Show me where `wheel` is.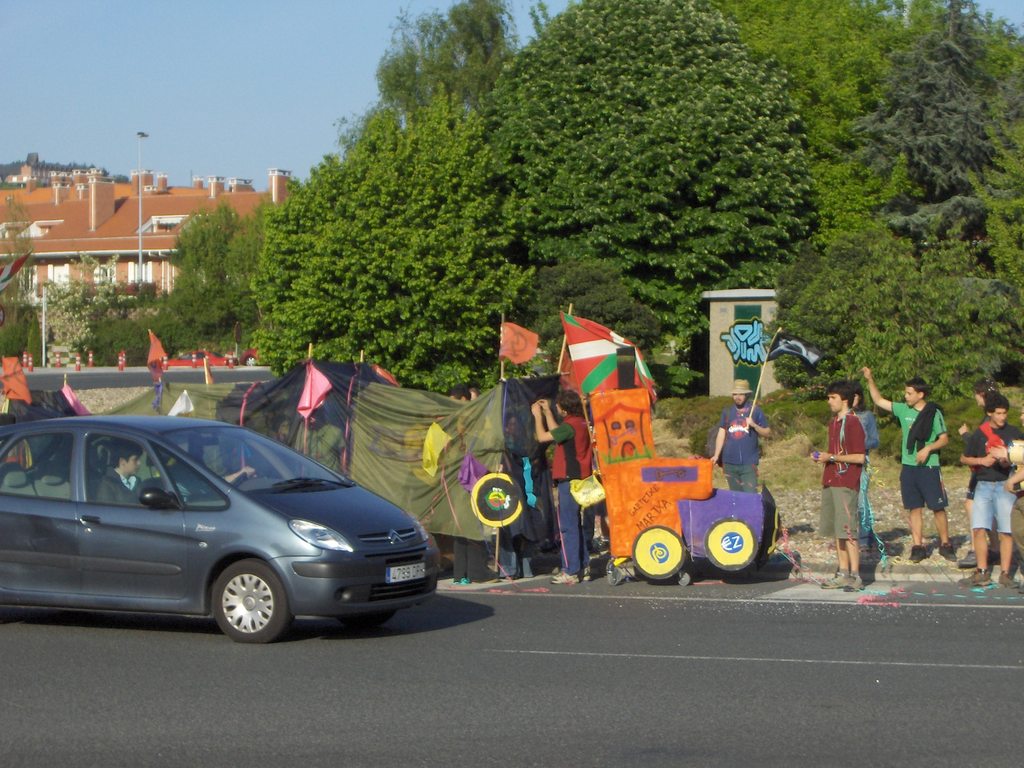
`wheel` is at x1=604, y1=569, x2=624, y2=586.
